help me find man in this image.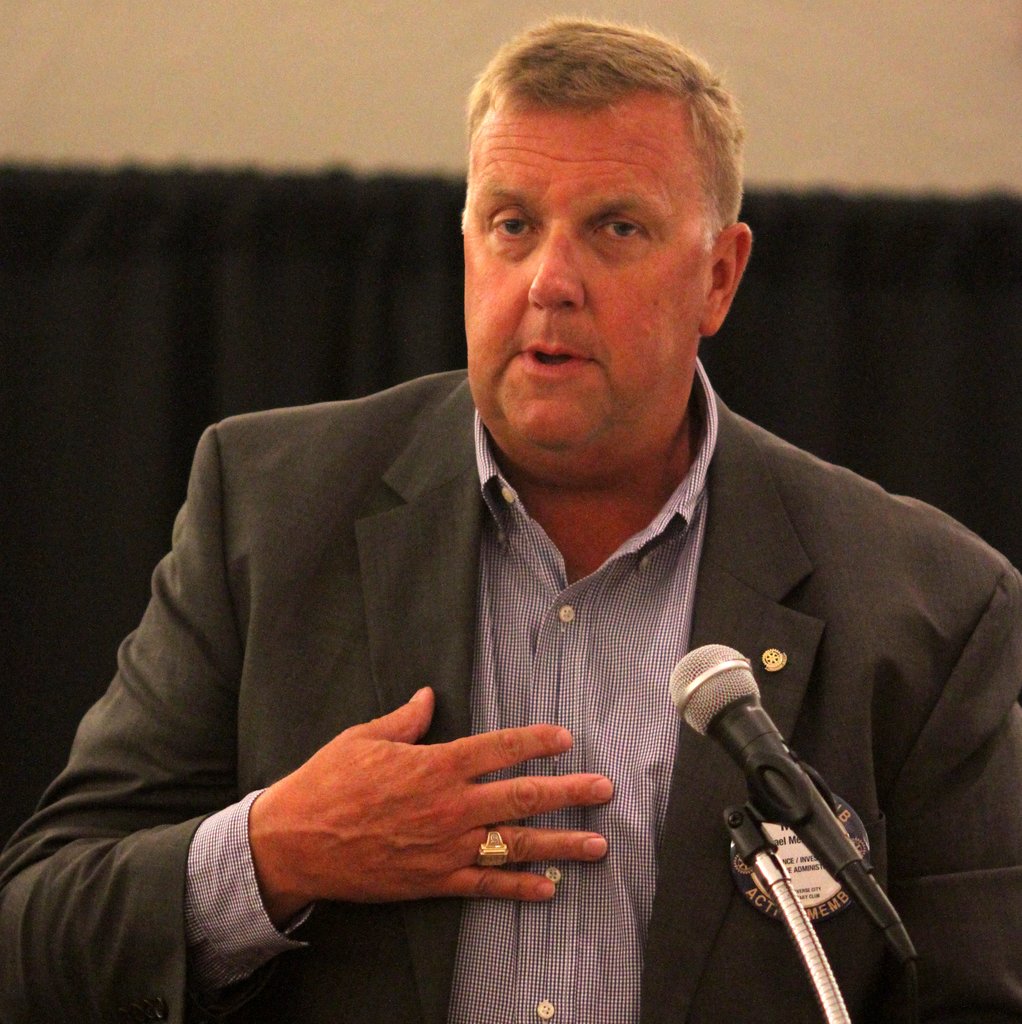
Found it: [49,56,998,1010].
